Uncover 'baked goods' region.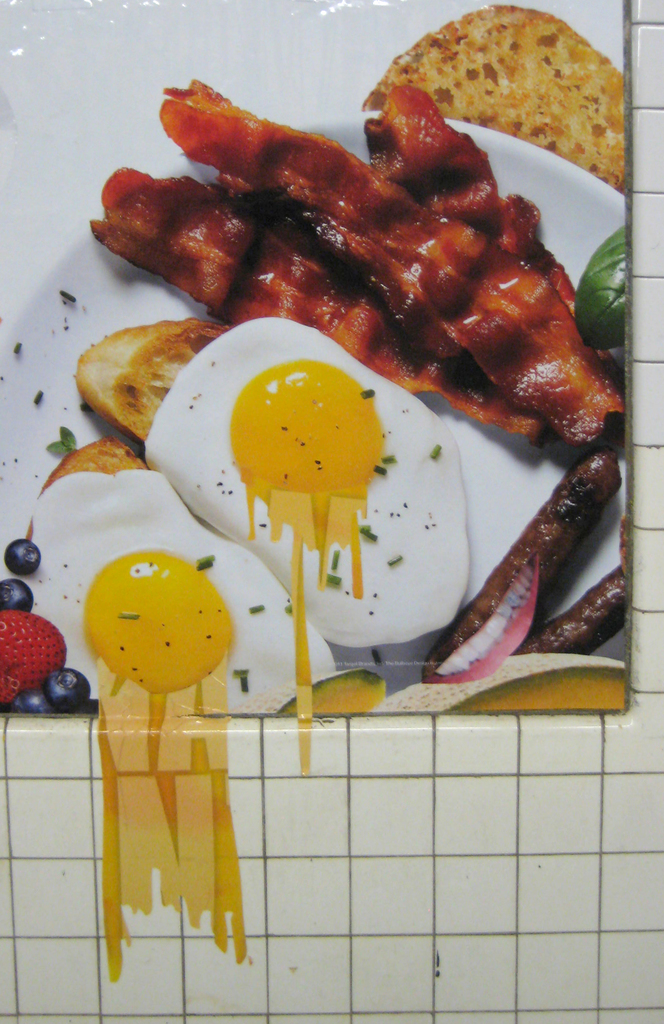
Uncovered: box=[23, 436, 153, 541].
